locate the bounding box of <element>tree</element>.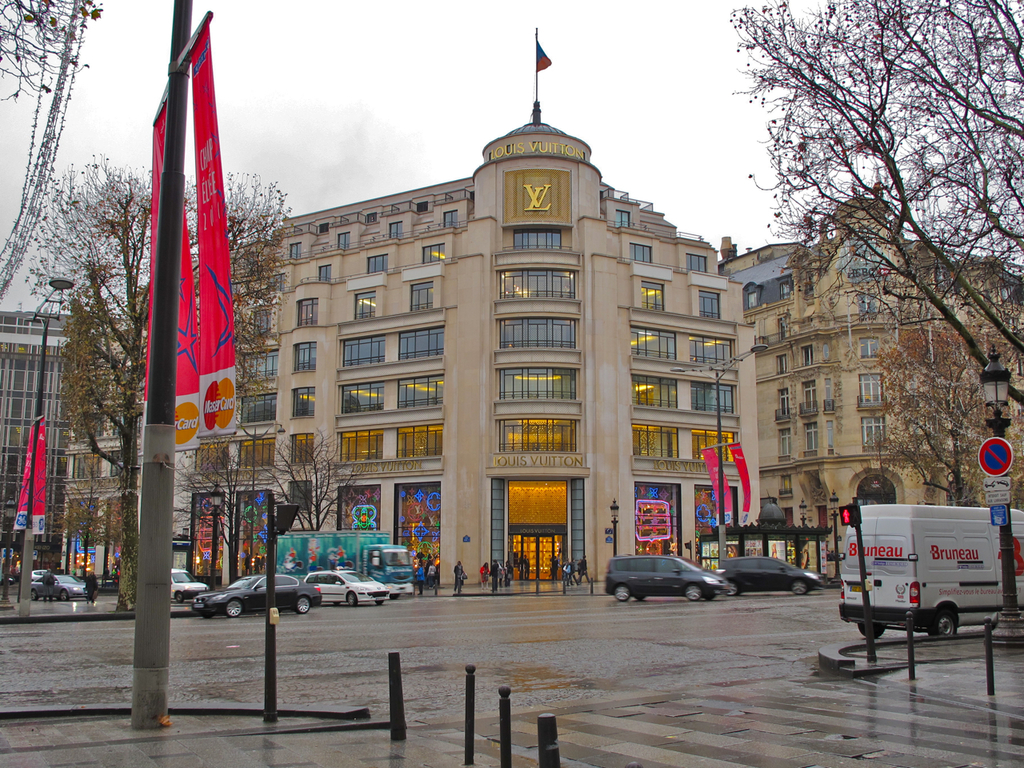
Bounding box: 261, 427, 346, 543.
